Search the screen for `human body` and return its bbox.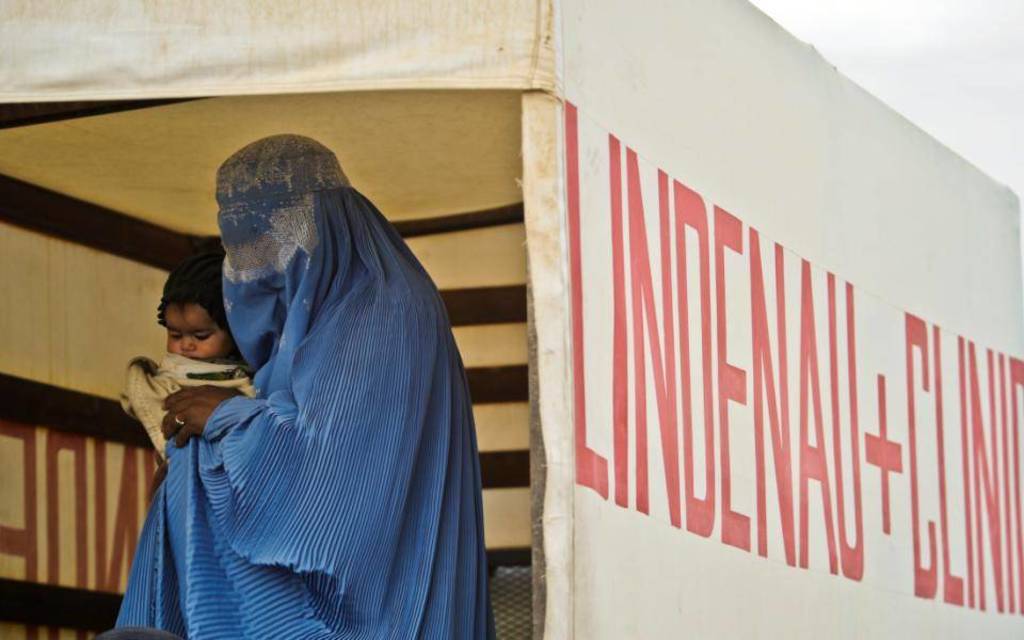
Found: (left=118, top=255, right=260, bottom=467).
